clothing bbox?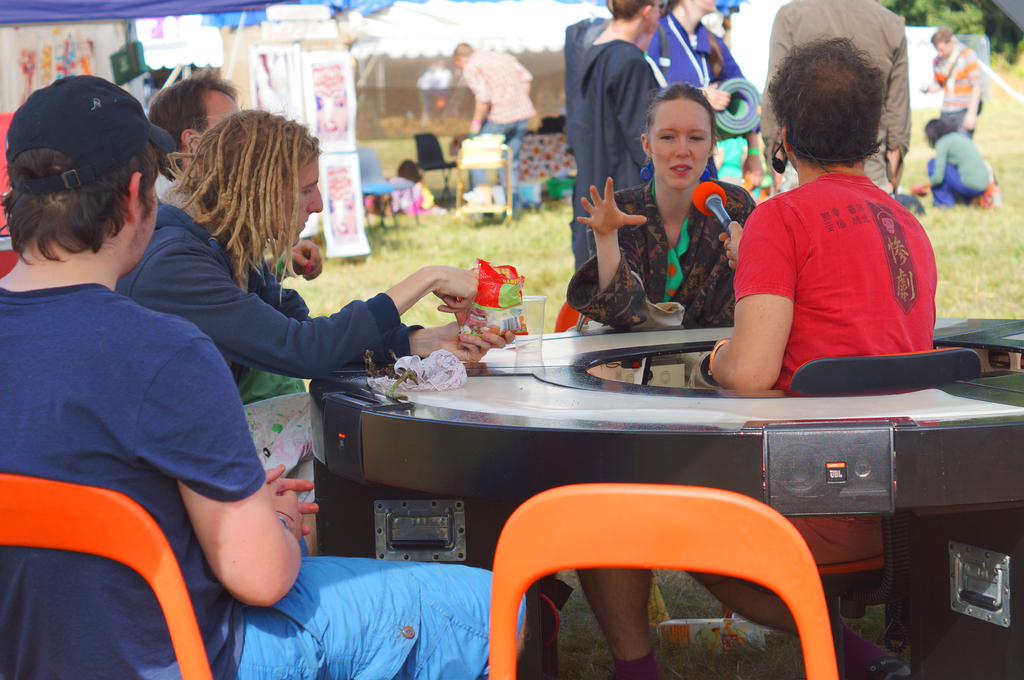
[730,140,941,364]
